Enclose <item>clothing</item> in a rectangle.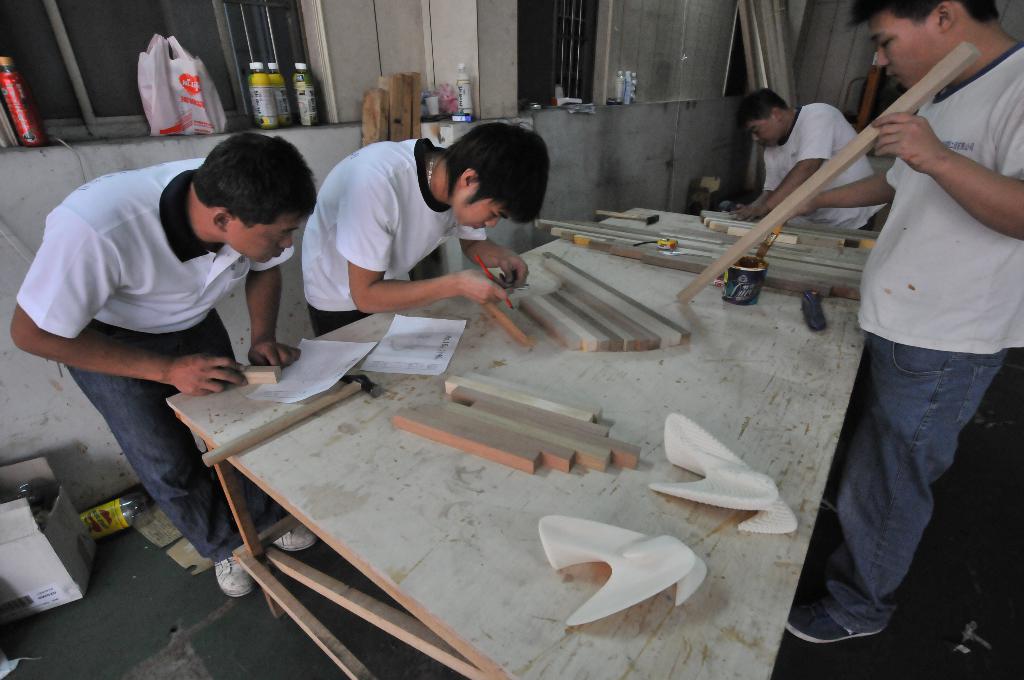
<bbox>760, 85, 887, 232</bbox>.
